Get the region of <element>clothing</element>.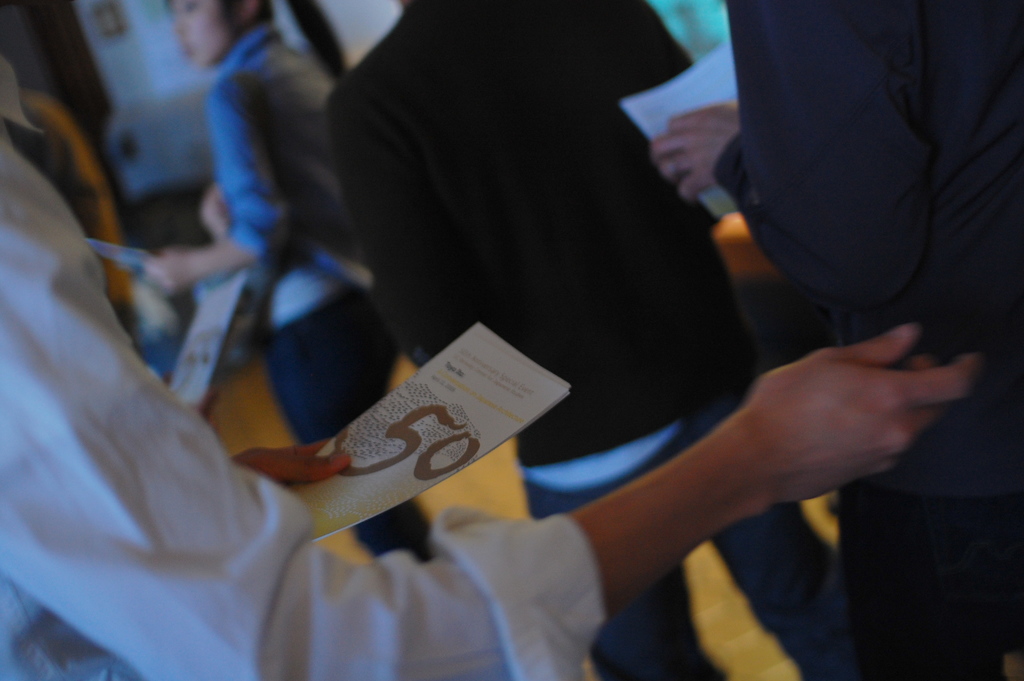
bbox=(321, 0, 846, 680).
